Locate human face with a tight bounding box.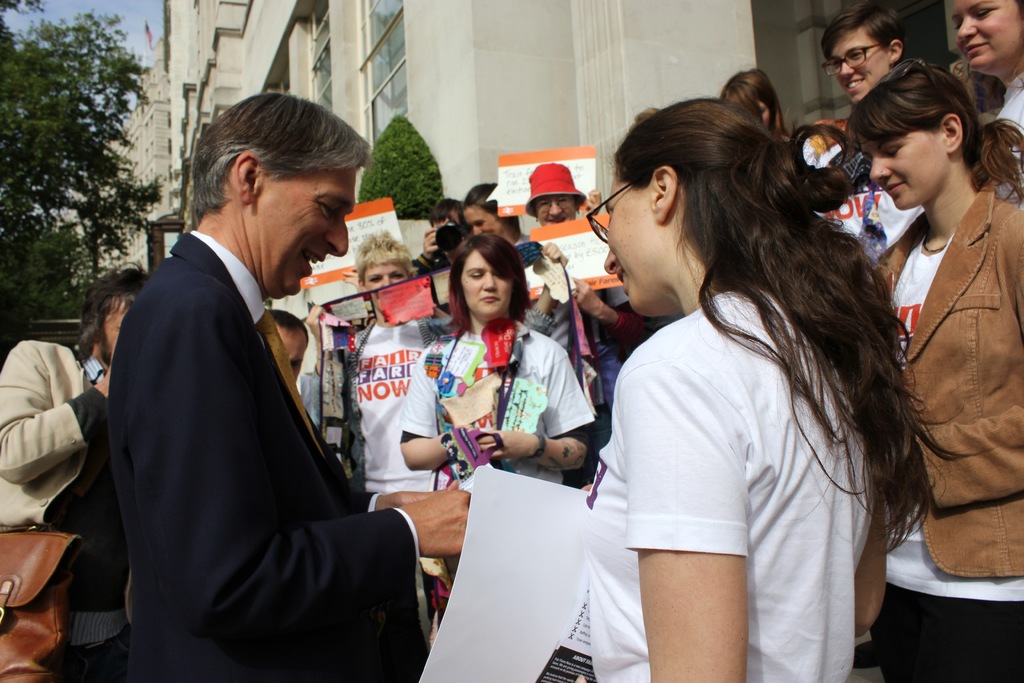
{"left": 952, "top": 0, "right": 1023, "bottom": 69}.
